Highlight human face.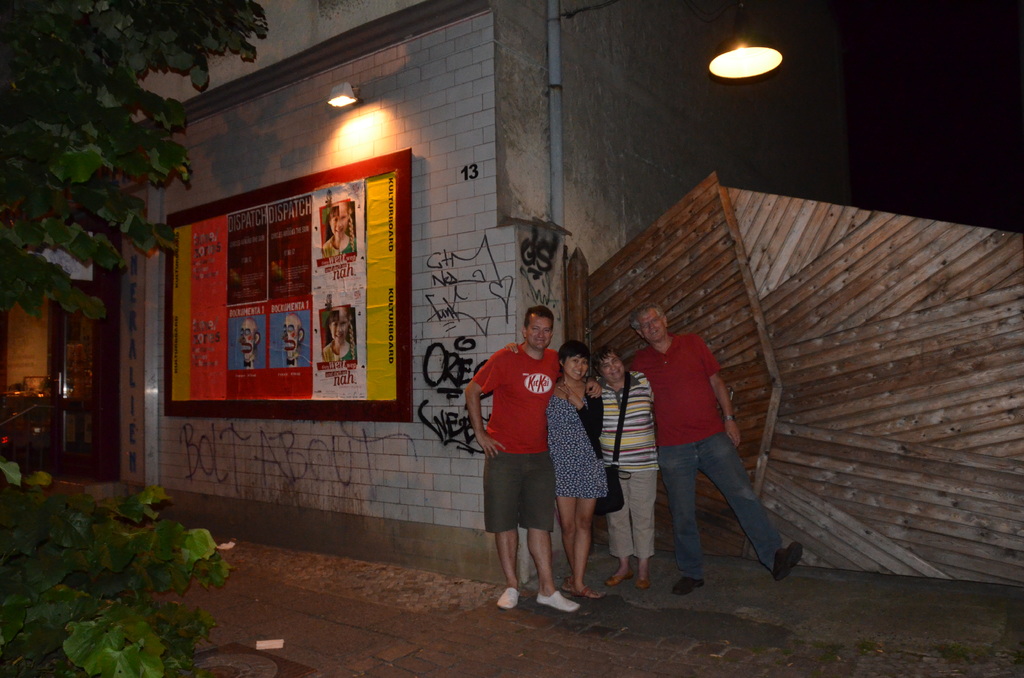
Highlighted region: 564:353:588:378.
